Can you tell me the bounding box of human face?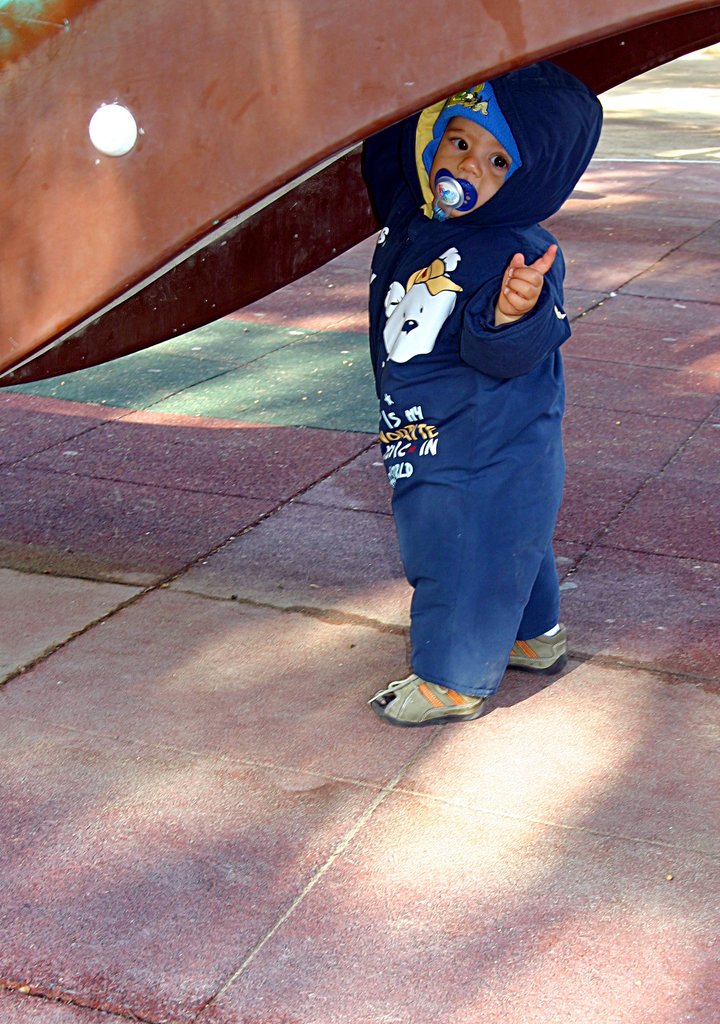
bbox=(439, 131, 500, 204).
